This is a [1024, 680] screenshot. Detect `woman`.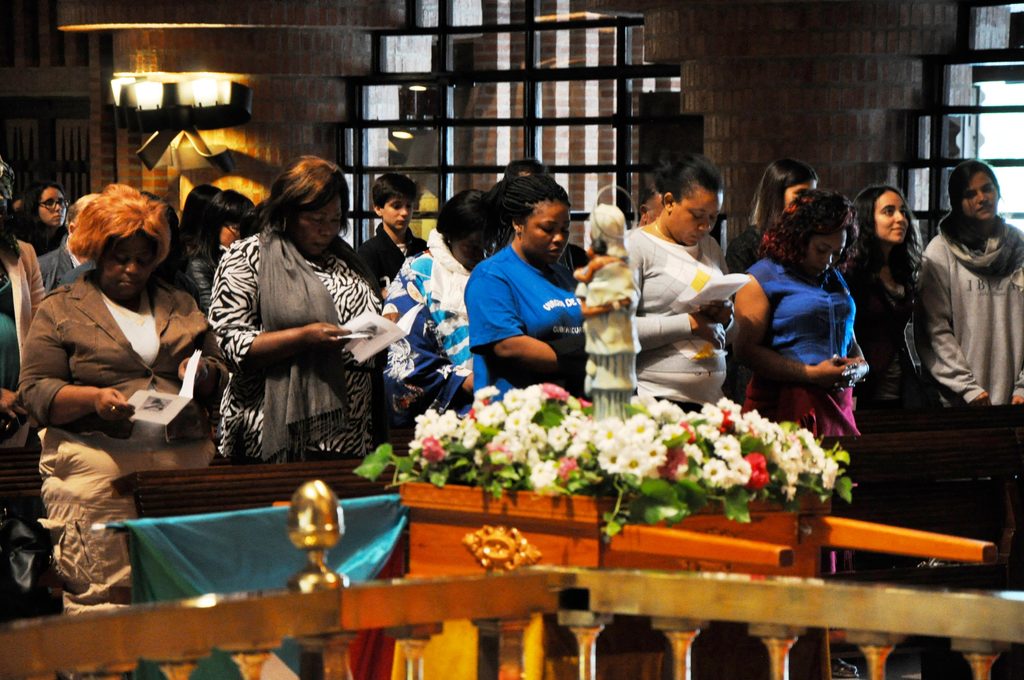
844/185/938/433.
